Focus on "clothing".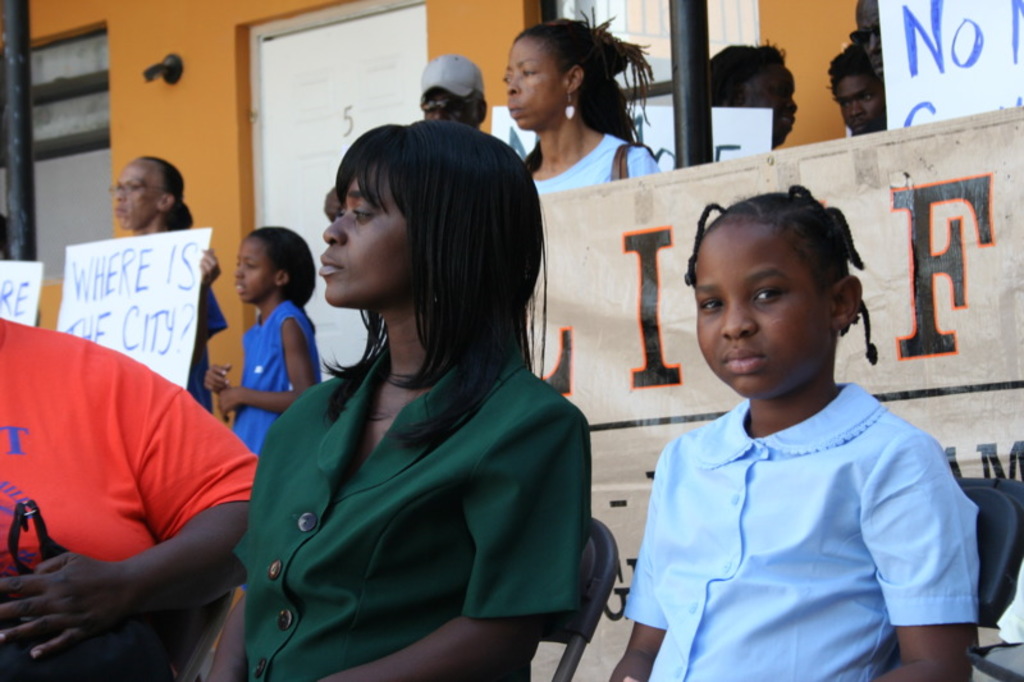
Focused at region(0, 308, 253, 587).
